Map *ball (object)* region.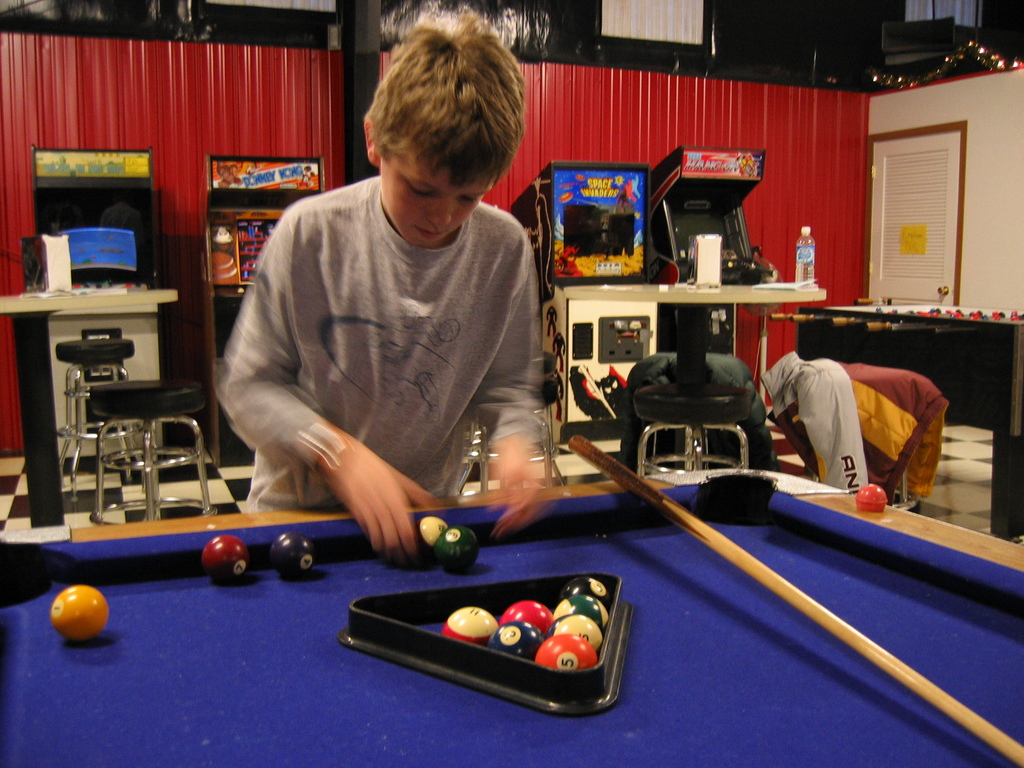
Mapped to 435/526/477/573.
